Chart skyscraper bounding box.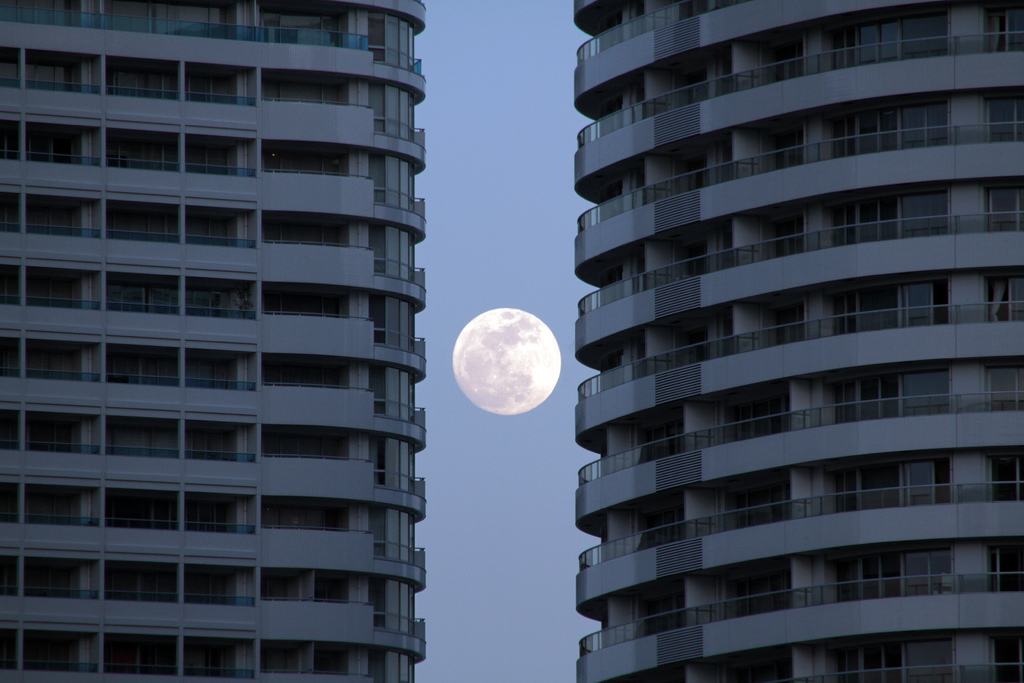
Charted: <bbox>535, 17, 1021, 679</bbox>.
